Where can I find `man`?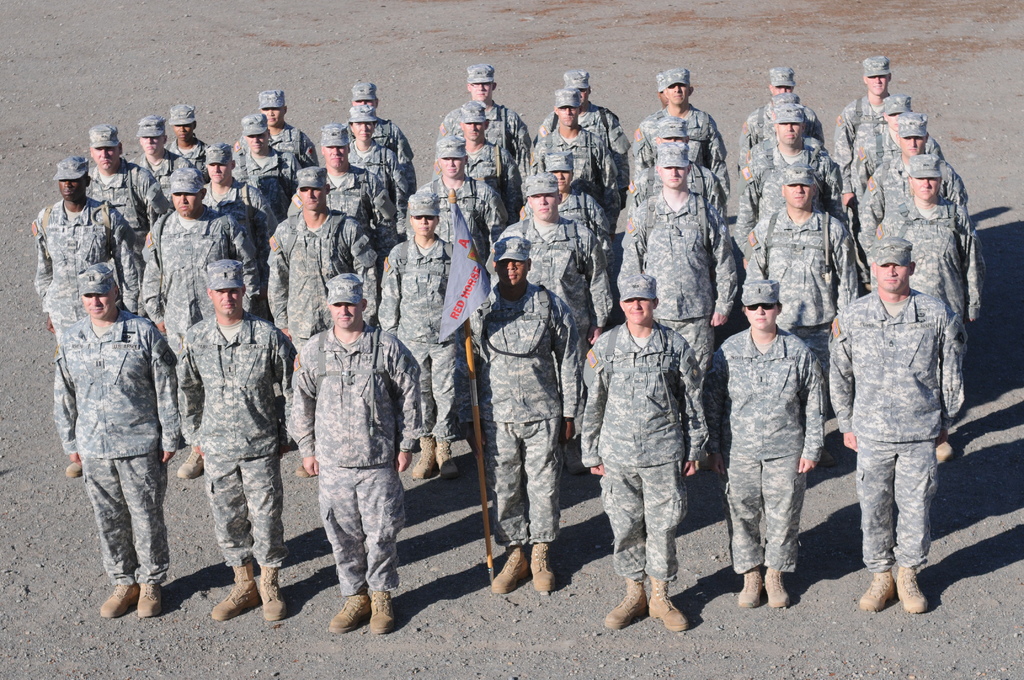
You can find it at bbox(264, 167, 373, 352).
